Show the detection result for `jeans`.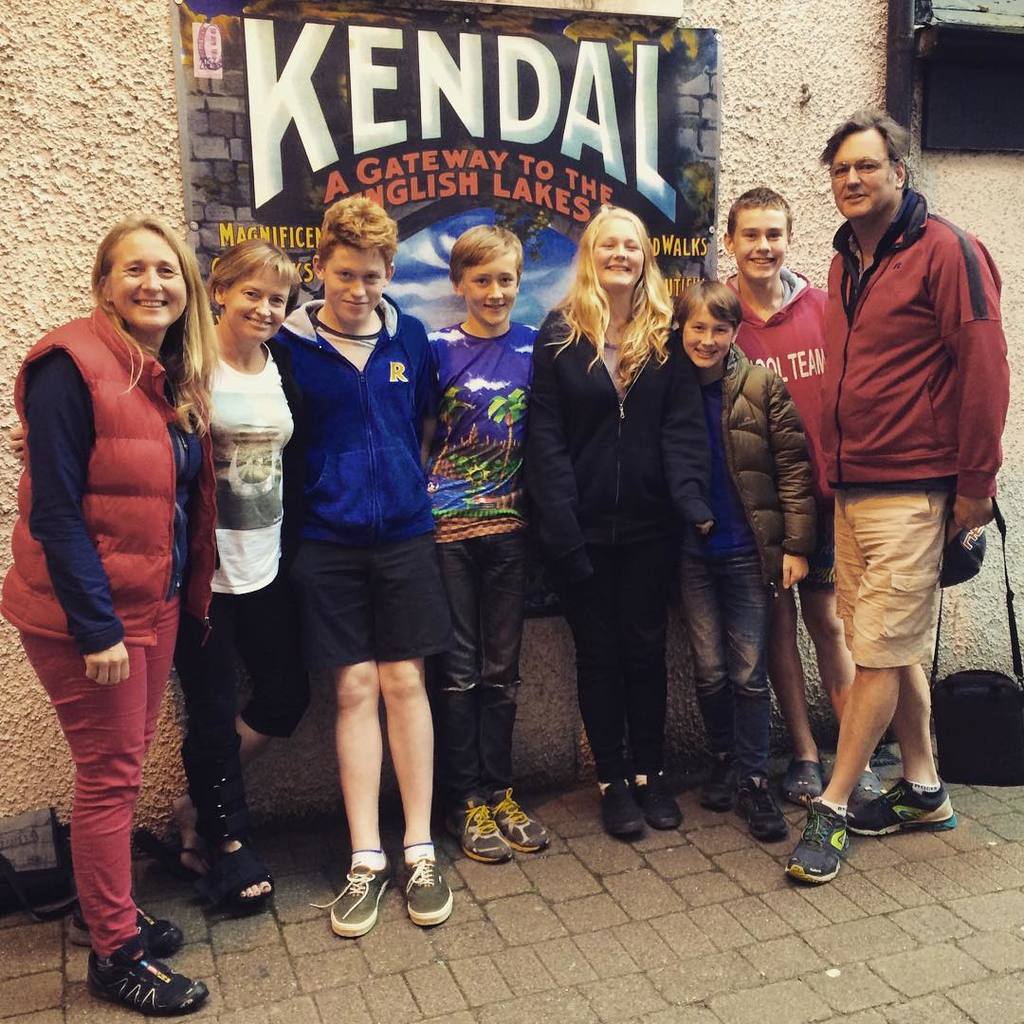
546:583:679:772.
